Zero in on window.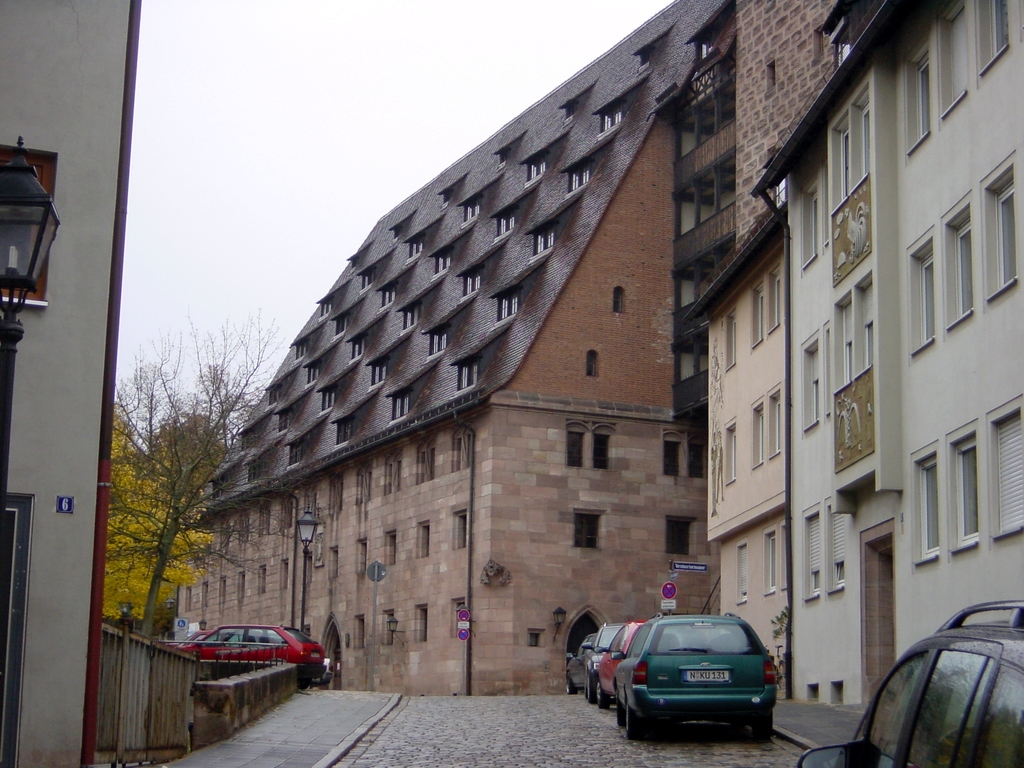
Zeroed in: {"x1": 321, "y1": 387, "x2": 336, "y2": 416}.
